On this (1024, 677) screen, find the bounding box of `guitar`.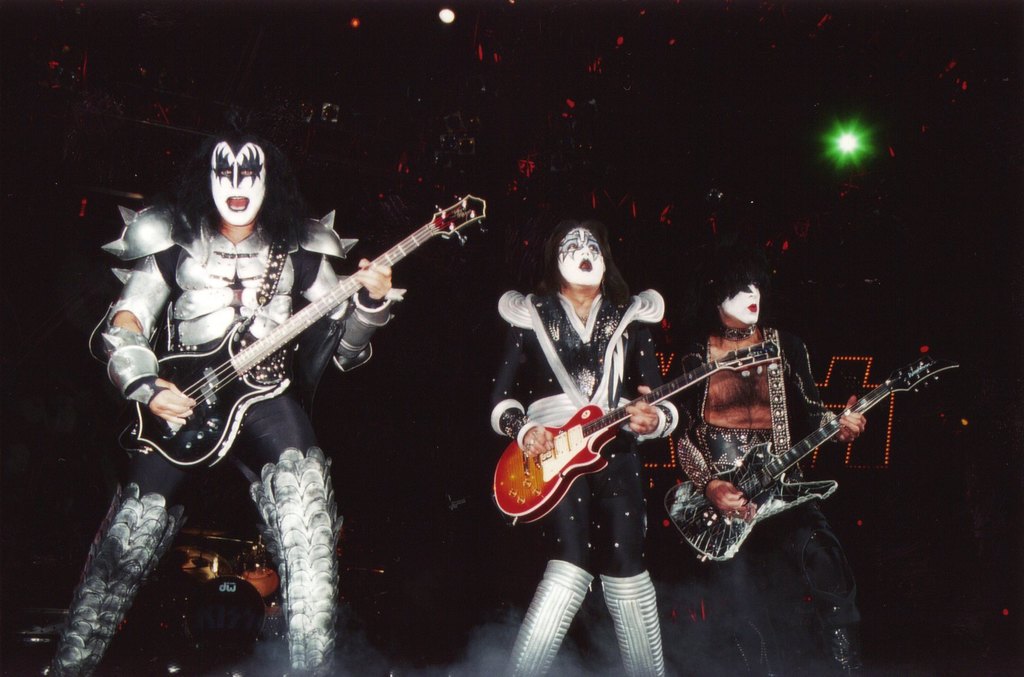
Bounding box: left=490, top=338, right=785, bottom=530.
